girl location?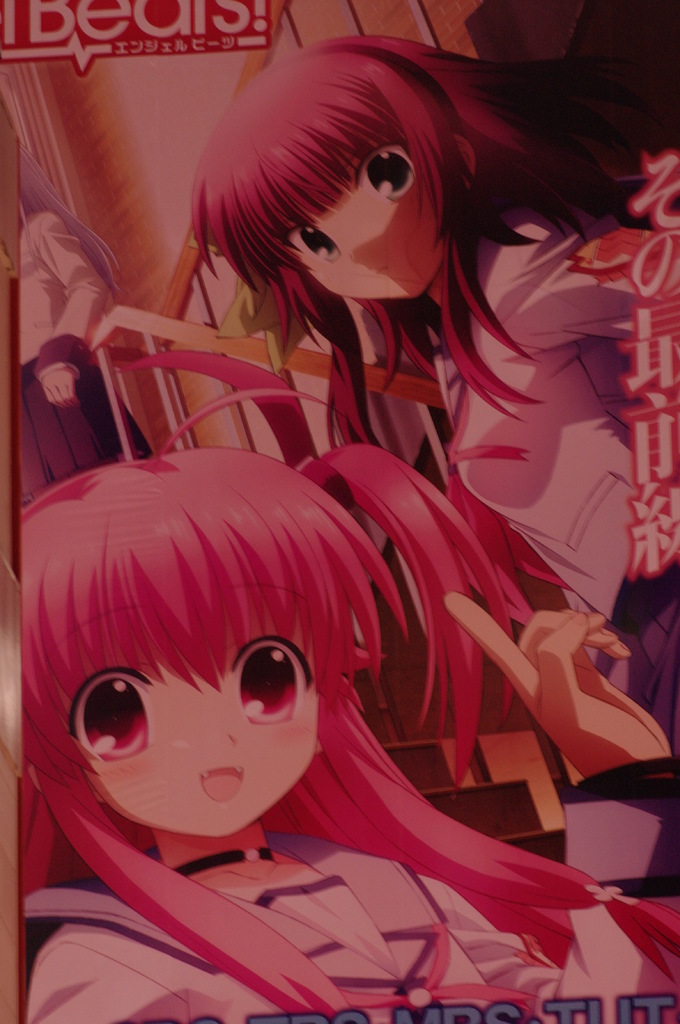
rect(193, 35, 679, 748)
